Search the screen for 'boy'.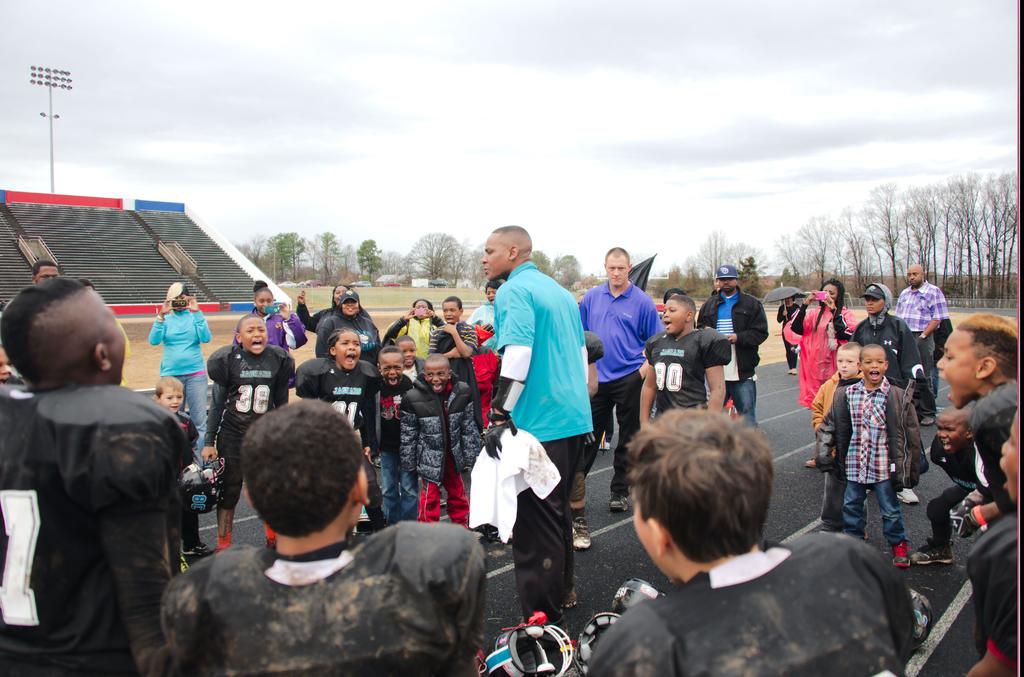
Found at <box>150,376,212,554</box>.
